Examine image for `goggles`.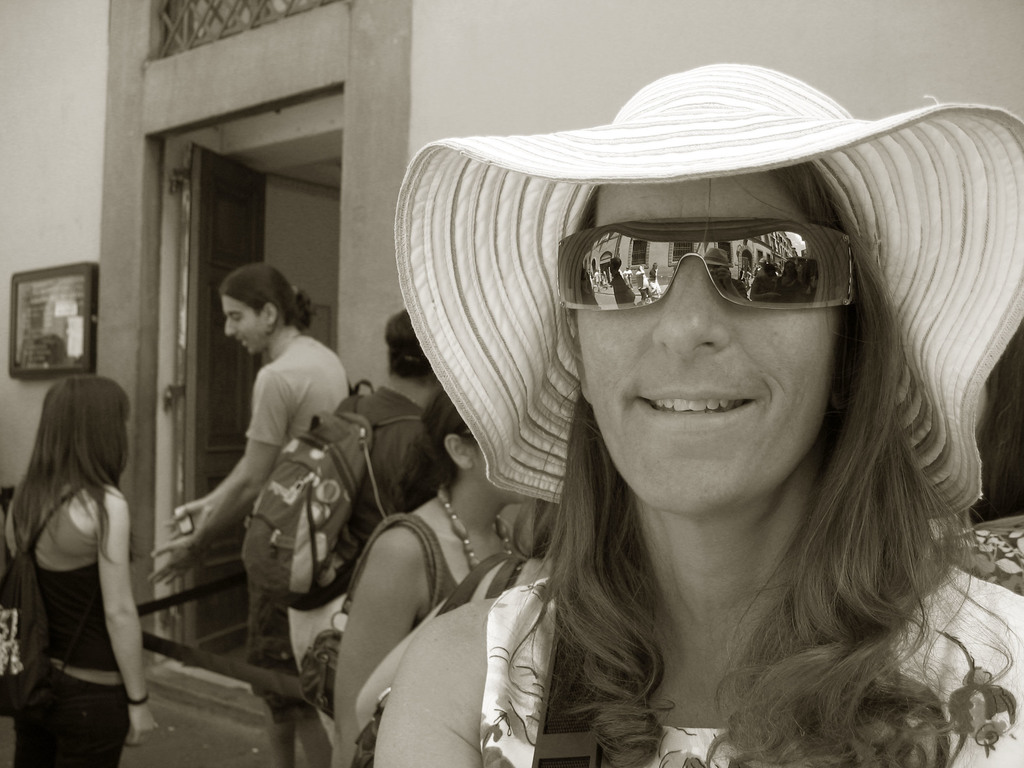
Examination result: l=567, t=204, r=890, b=330.
